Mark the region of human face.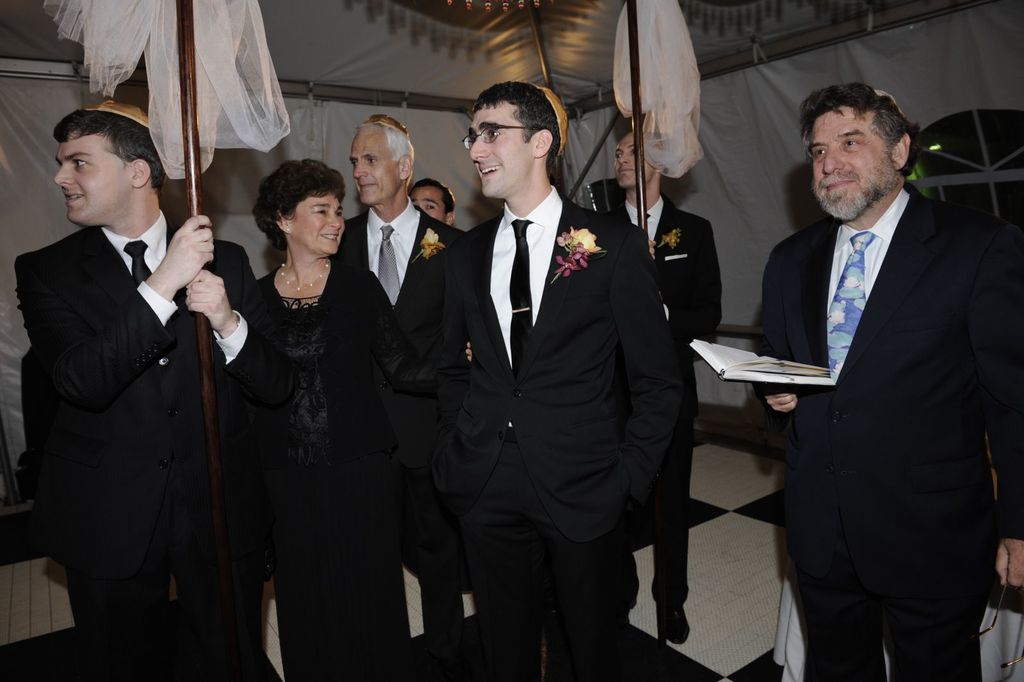
Region: locate(467, 110, 530, 196).
